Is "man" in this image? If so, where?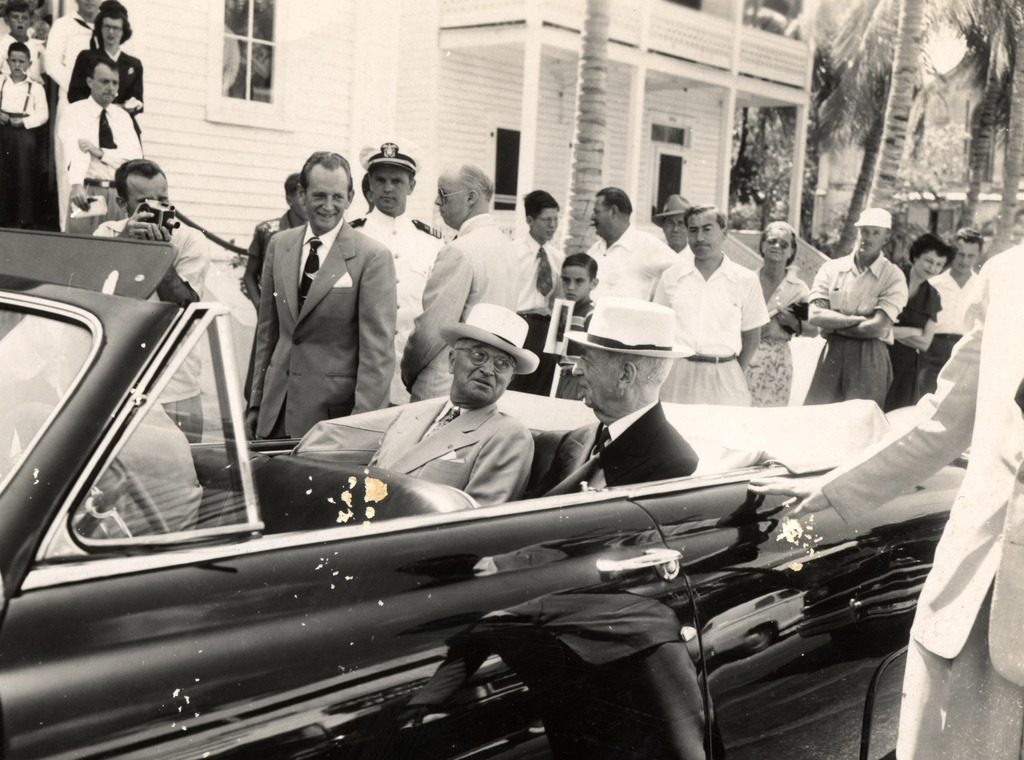
Yes, at [left=652, top=201, right=766, bottom=402].
